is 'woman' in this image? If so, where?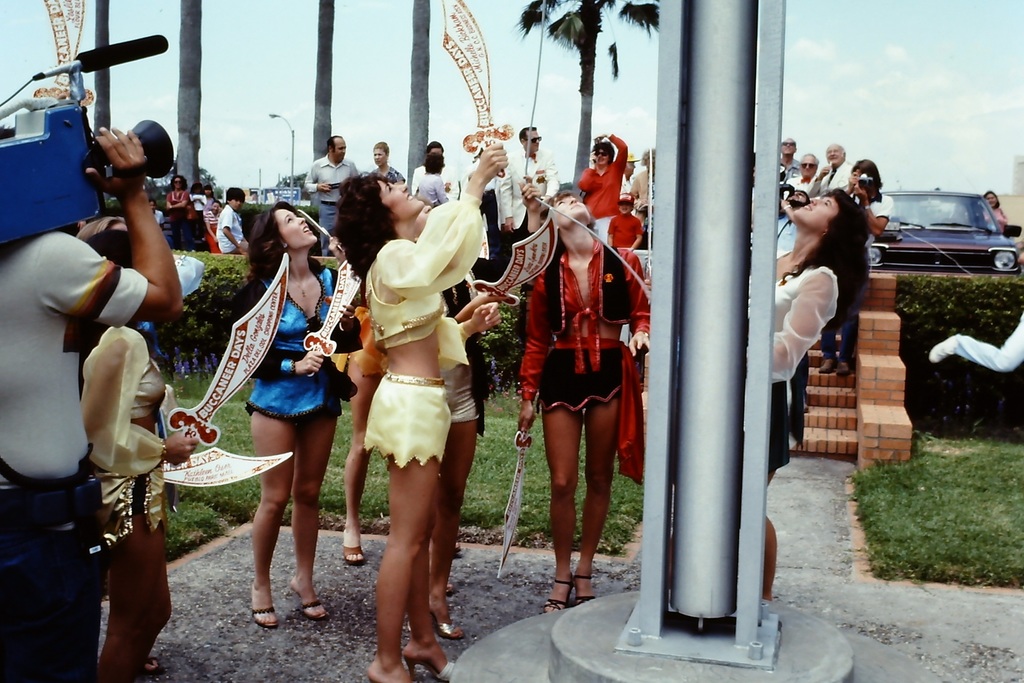
Yes, at (323, 130, 492, 655).
